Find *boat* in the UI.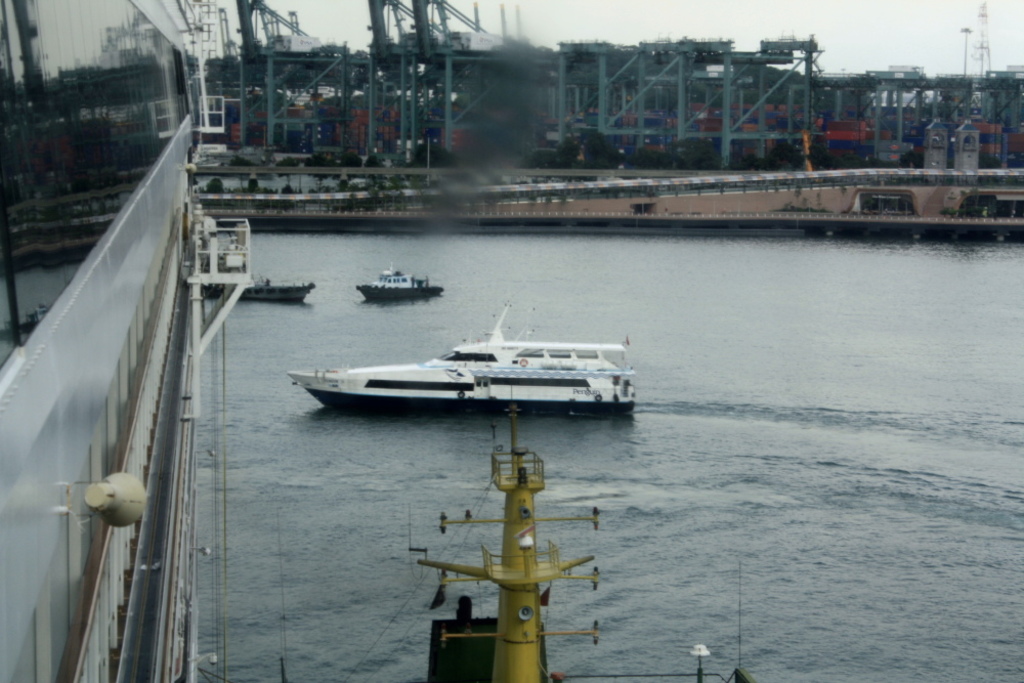
UI element at locate(292, 305, 645, 424).
